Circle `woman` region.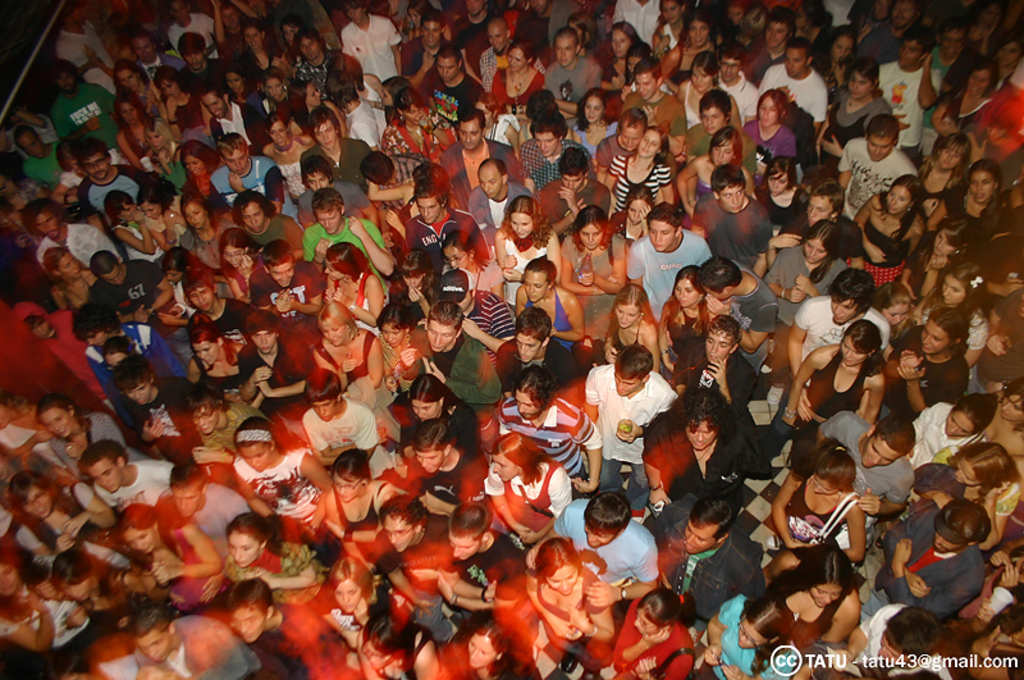
Region: rect(676, 50, 735, 124).
